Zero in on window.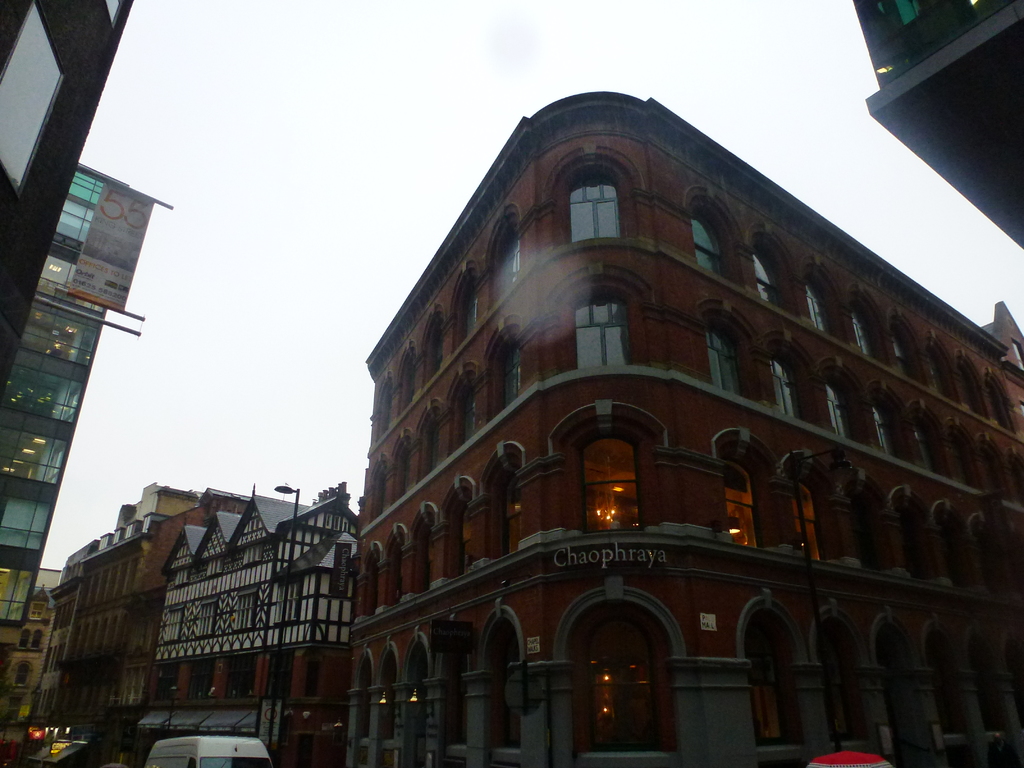
Zeroed in: [896,327,913,380].
